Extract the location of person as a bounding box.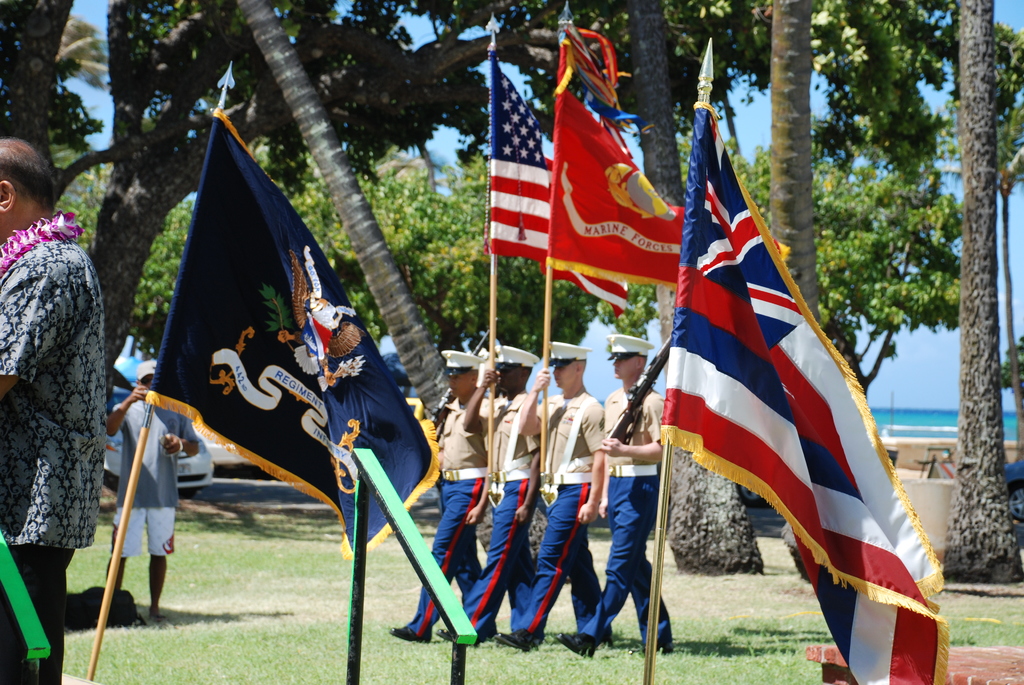
<region>545, 329, 685, 645</region>.
